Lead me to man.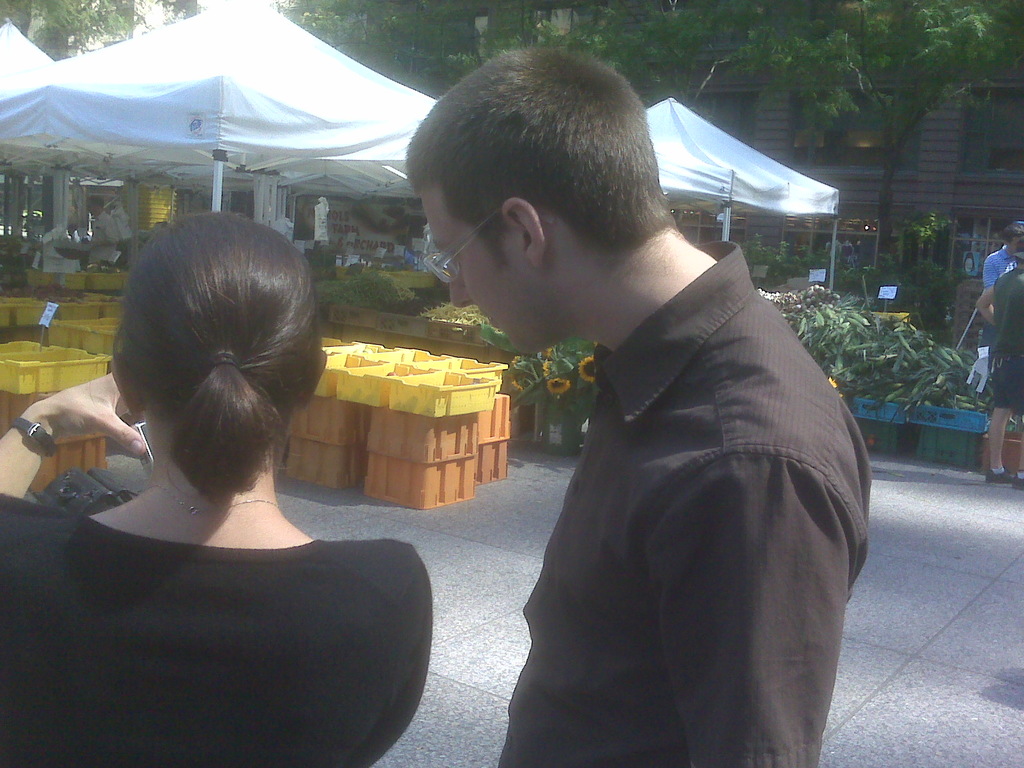
Lead to {"x1": 976, "y1": 238, "x2": 1023, "y2": 490}.
